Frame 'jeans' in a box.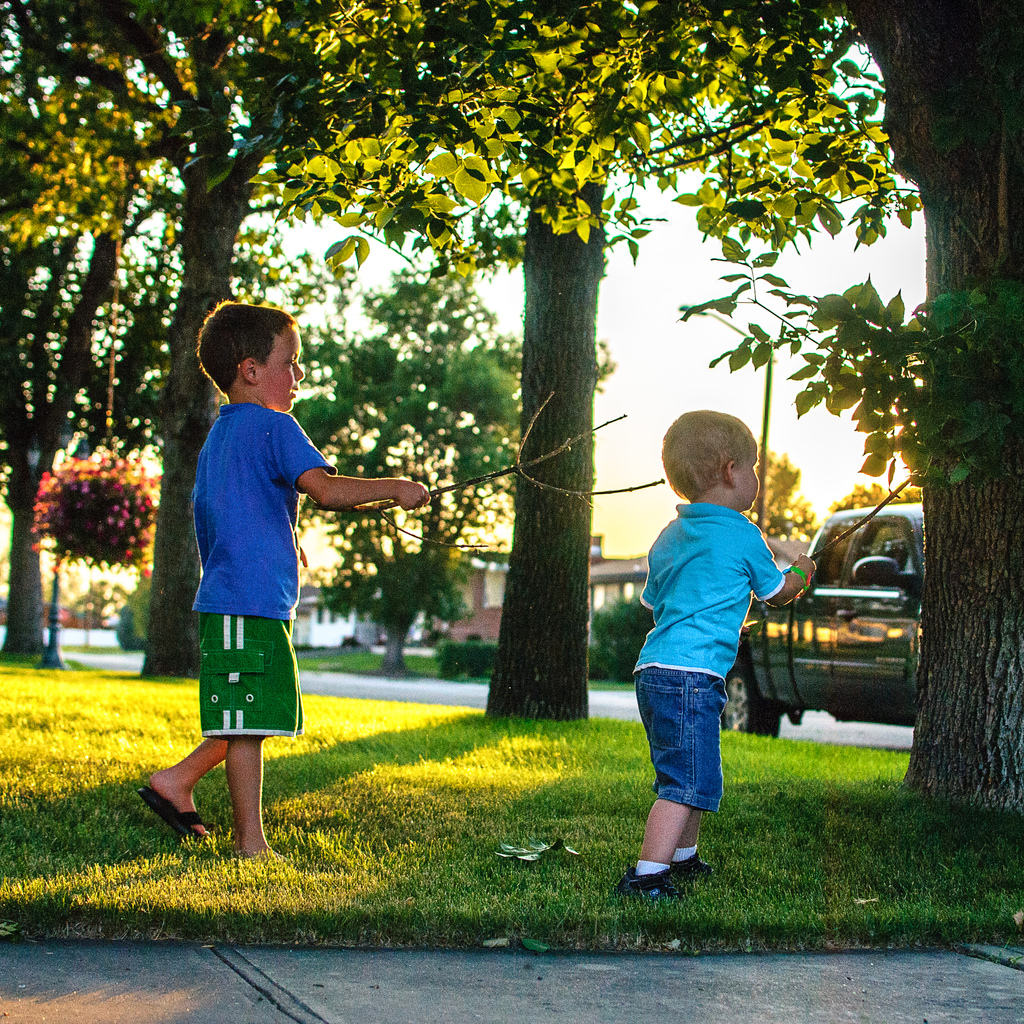
{"left": 188, "top": 600, "right": 312, "bottom": 739}.
